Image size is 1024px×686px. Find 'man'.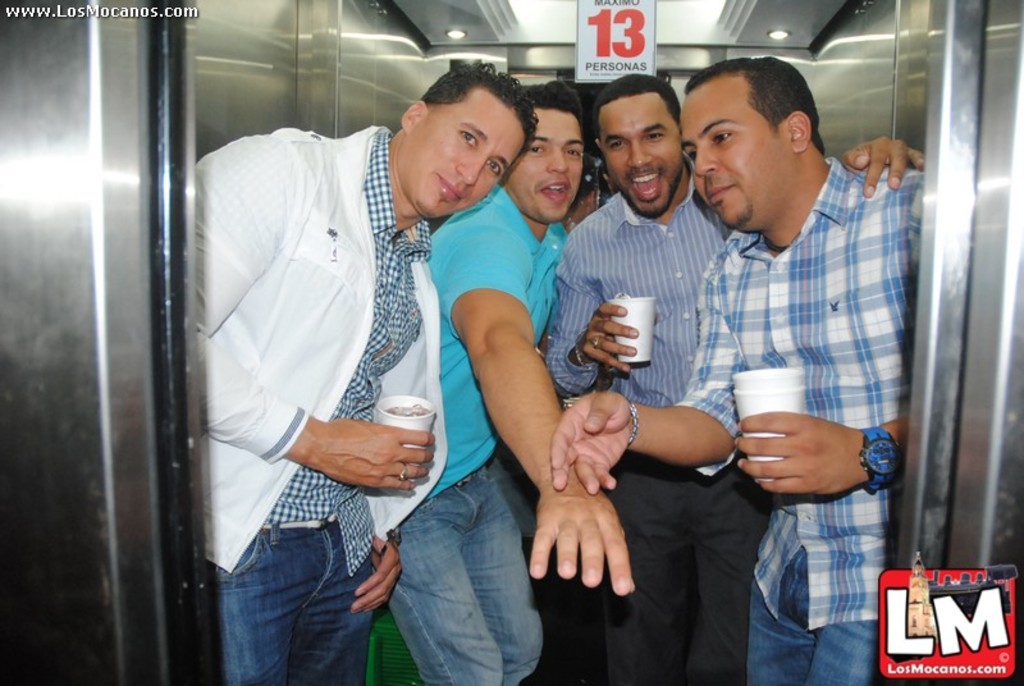
x1=550, y1=47, x2=929, y2=685.
